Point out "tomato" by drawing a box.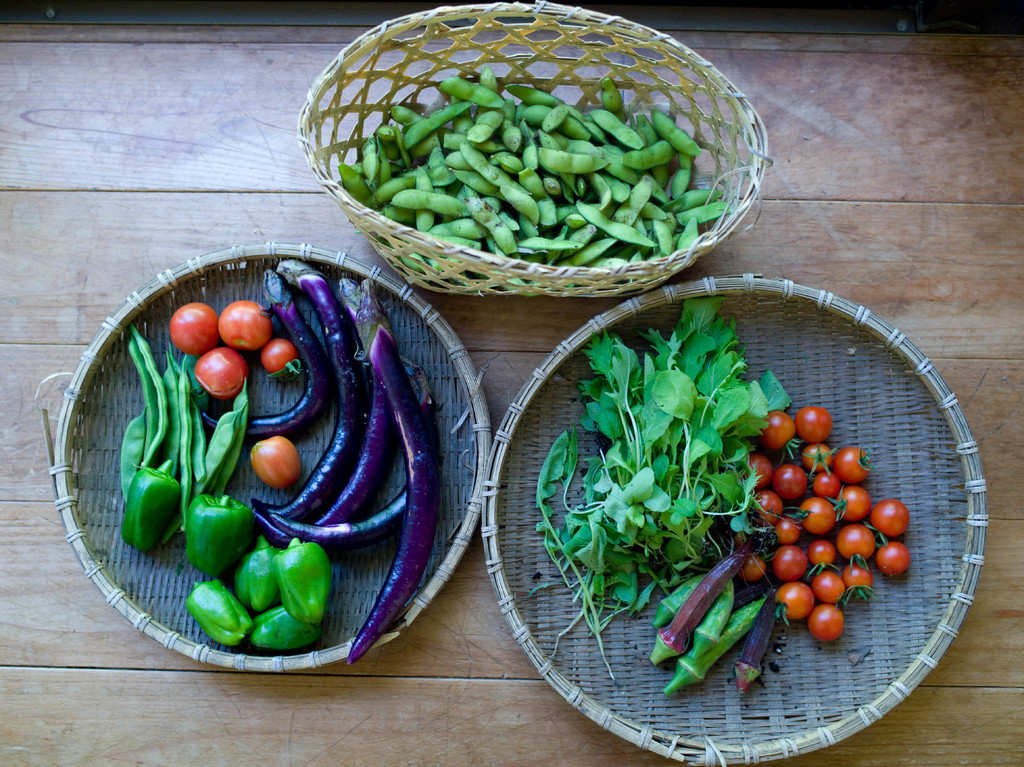
244 428 301 490.
